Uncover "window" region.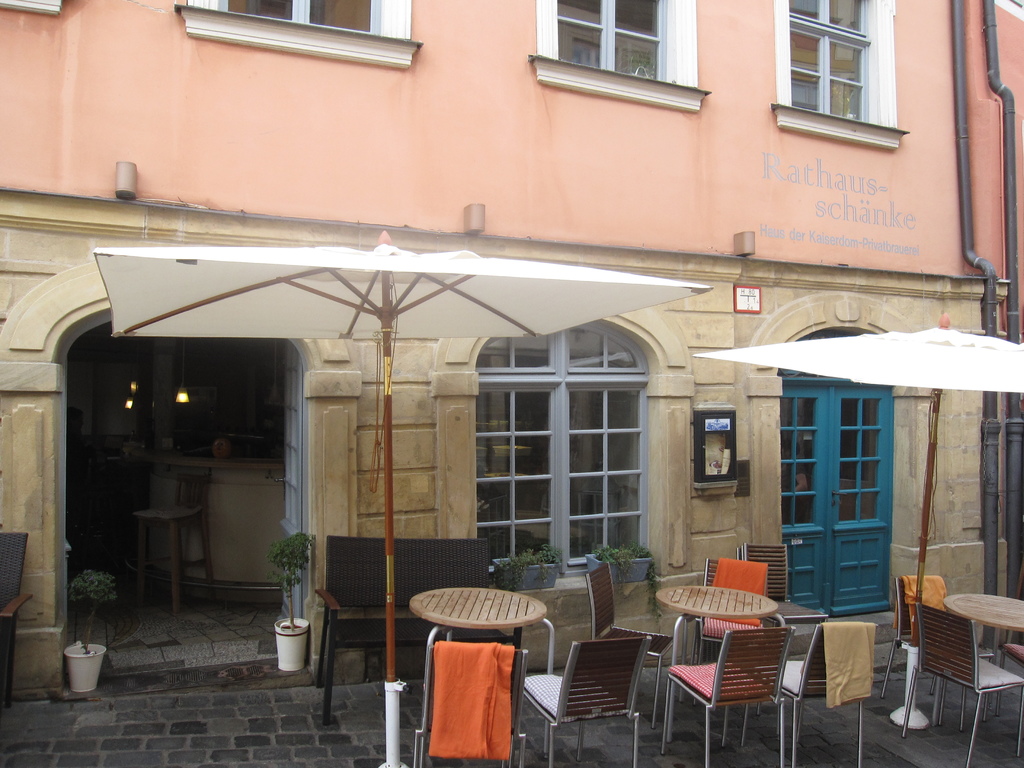
Uncovered: locate(185, 1, 411, 40).
